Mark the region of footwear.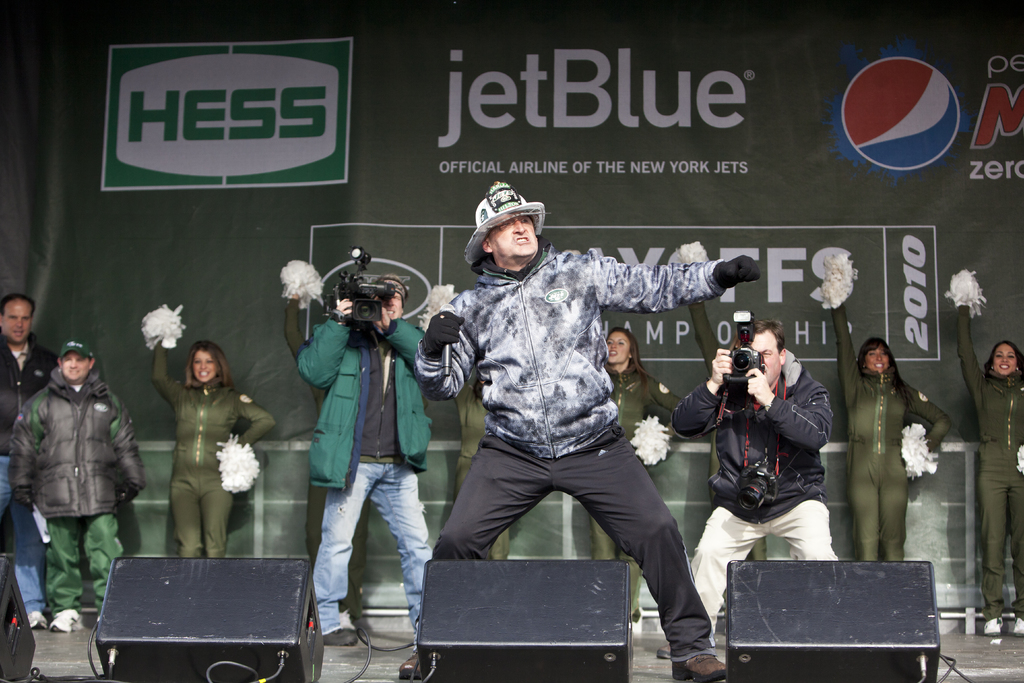
Region: bbox=[47, 609, 81, 636].
